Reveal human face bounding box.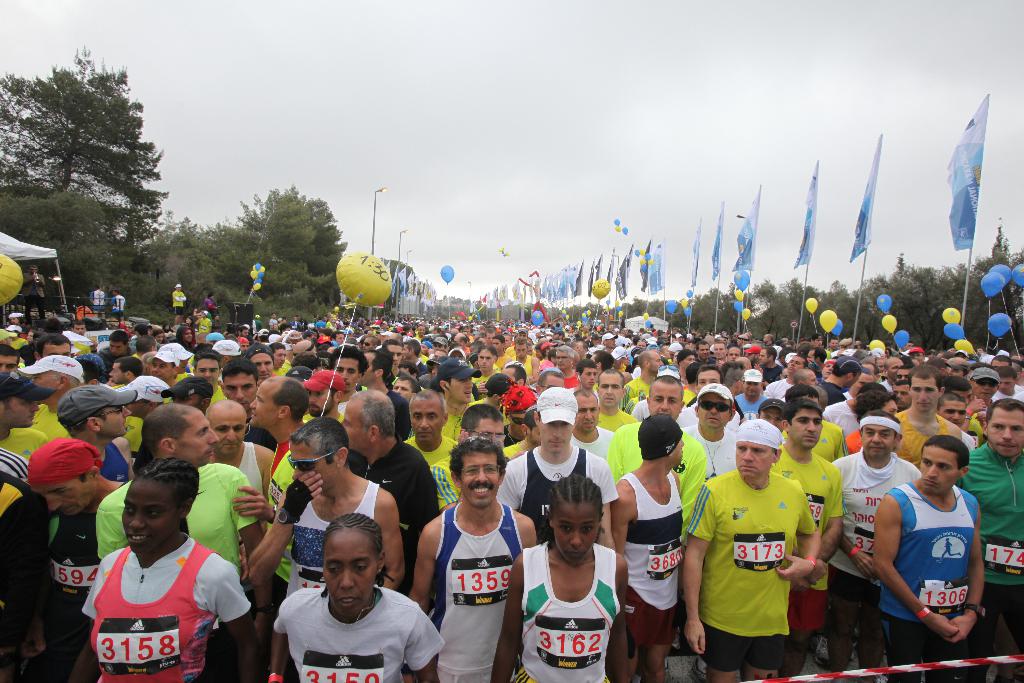
Revealed: pyautogui.locateOnScreen(172, 409, 216, 461).
